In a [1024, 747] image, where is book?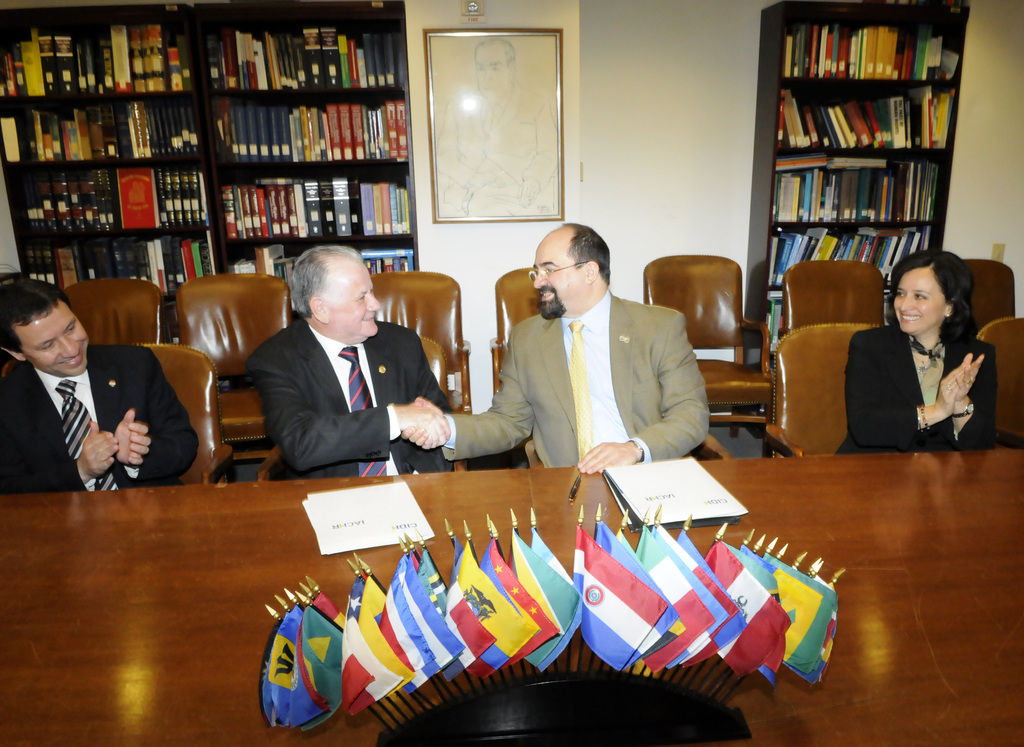
crop(383, 179, 391, 241).
